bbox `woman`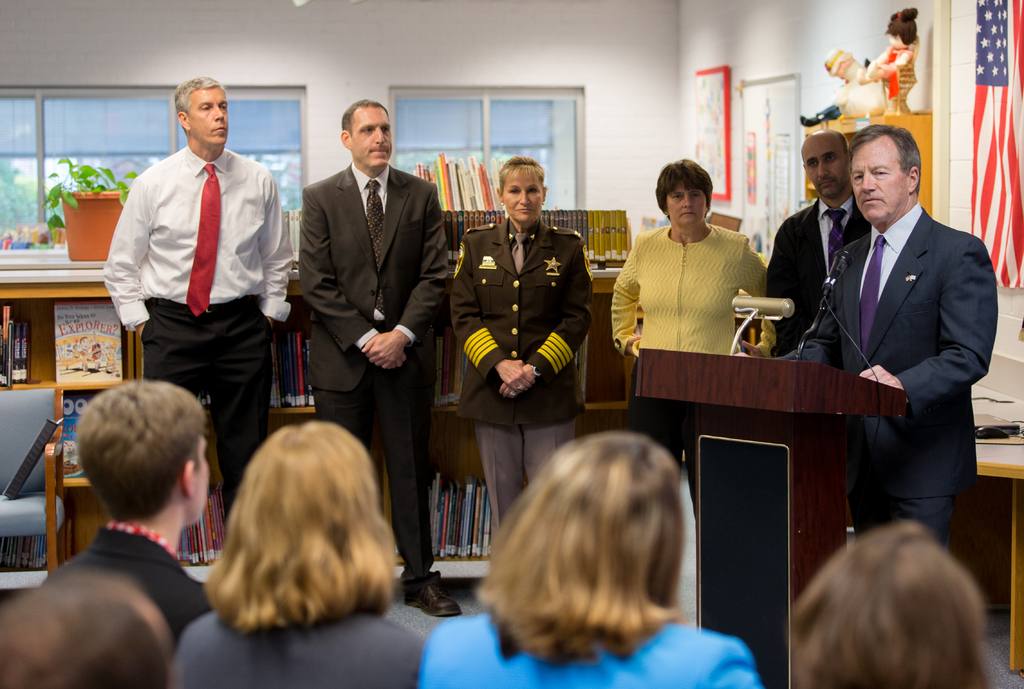
(left=437, top=416, right=737, bottom=680)
